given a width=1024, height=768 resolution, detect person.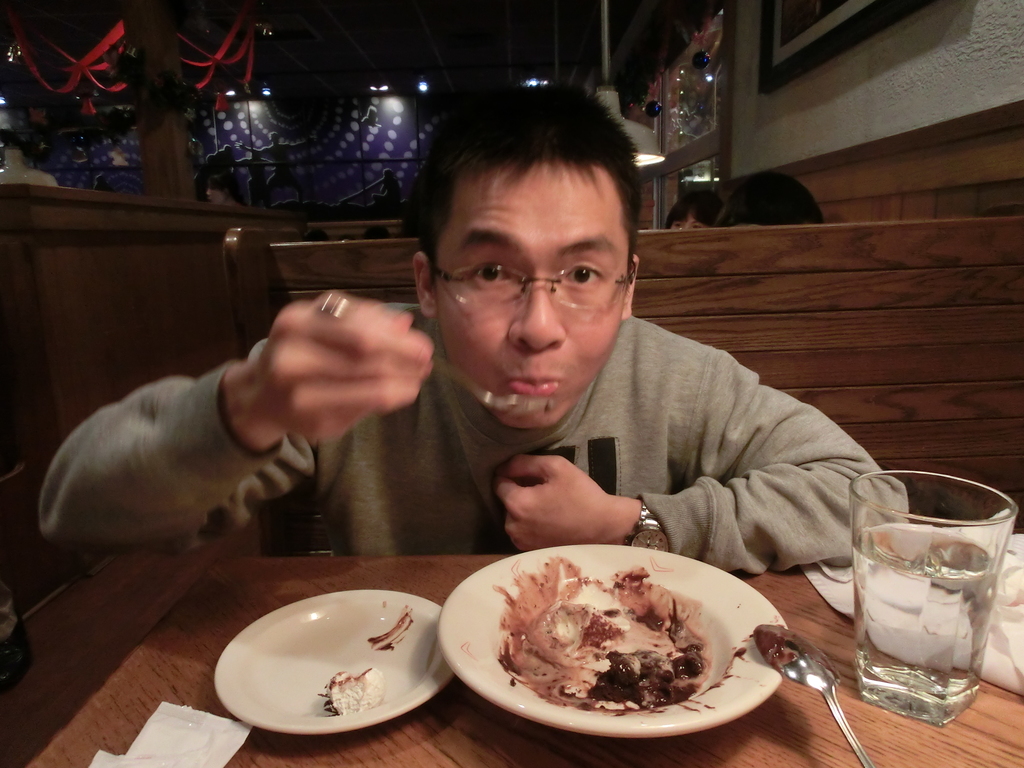
select_region(237, 130, 320, 209).
